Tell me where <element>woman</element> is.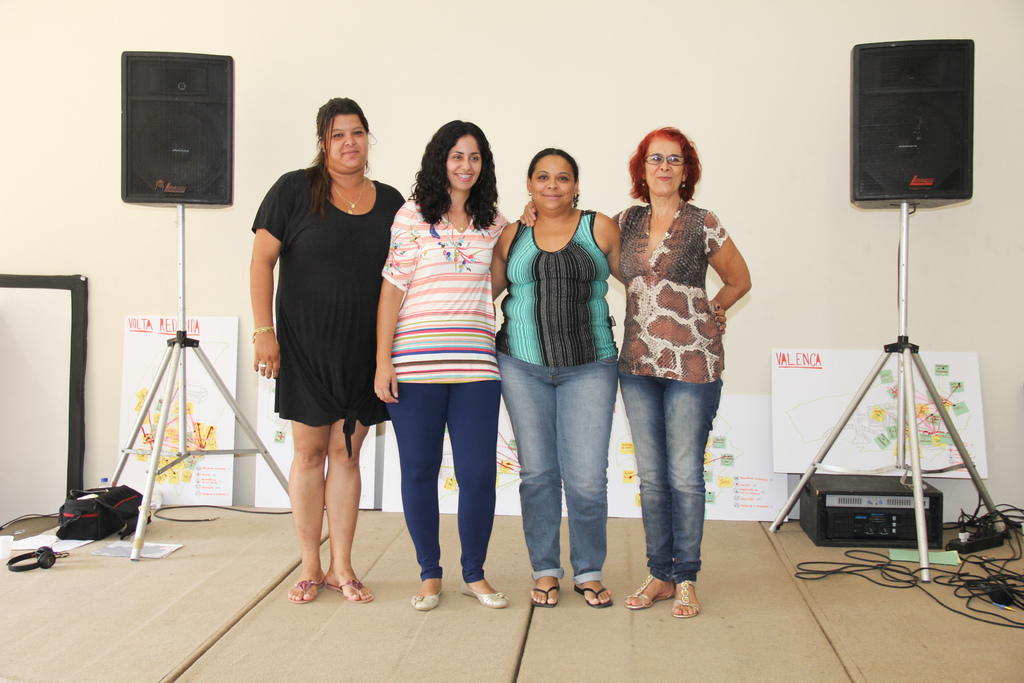
<element>woman</element> is at bbox(488, 147, 723, 610).
